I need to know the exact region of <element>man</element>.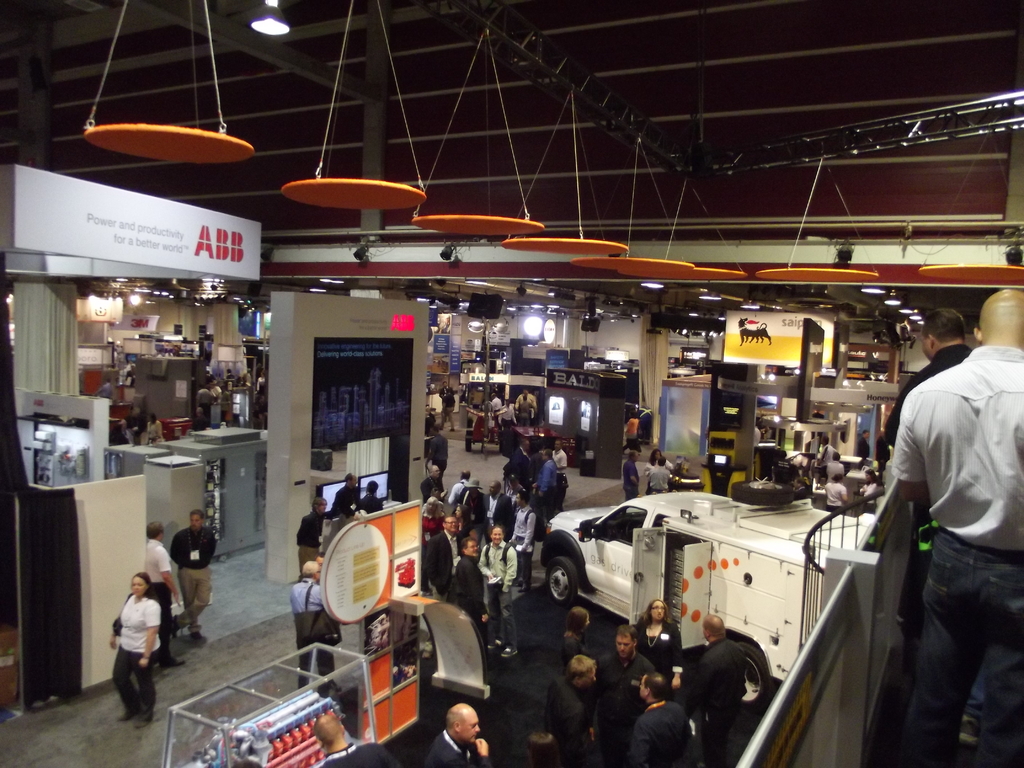
Region: l=625, t=669, r=694, b=767.
